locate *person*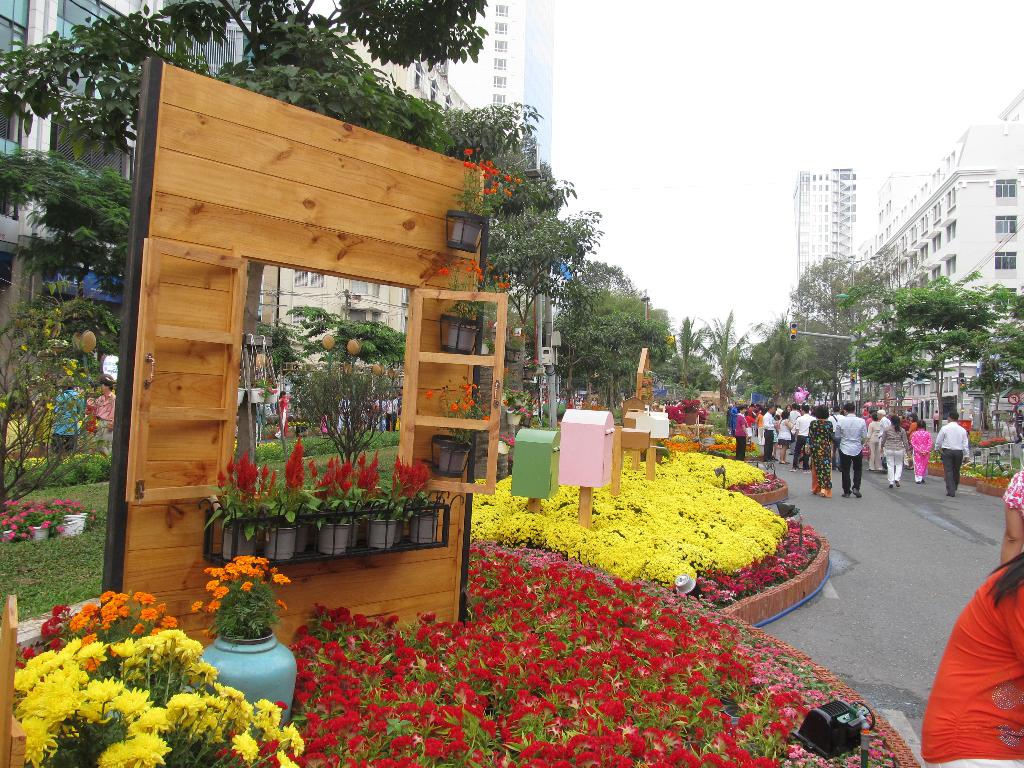
(867, 416, 881, 474)
